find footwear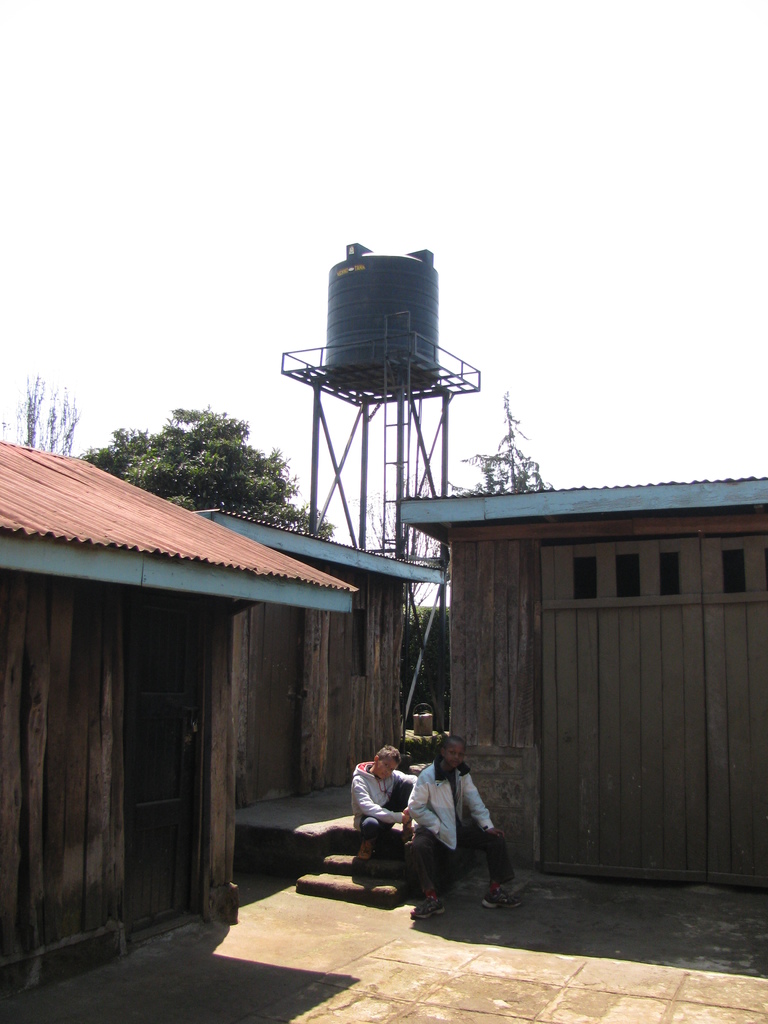
rect(480, 880, 513, 908)
